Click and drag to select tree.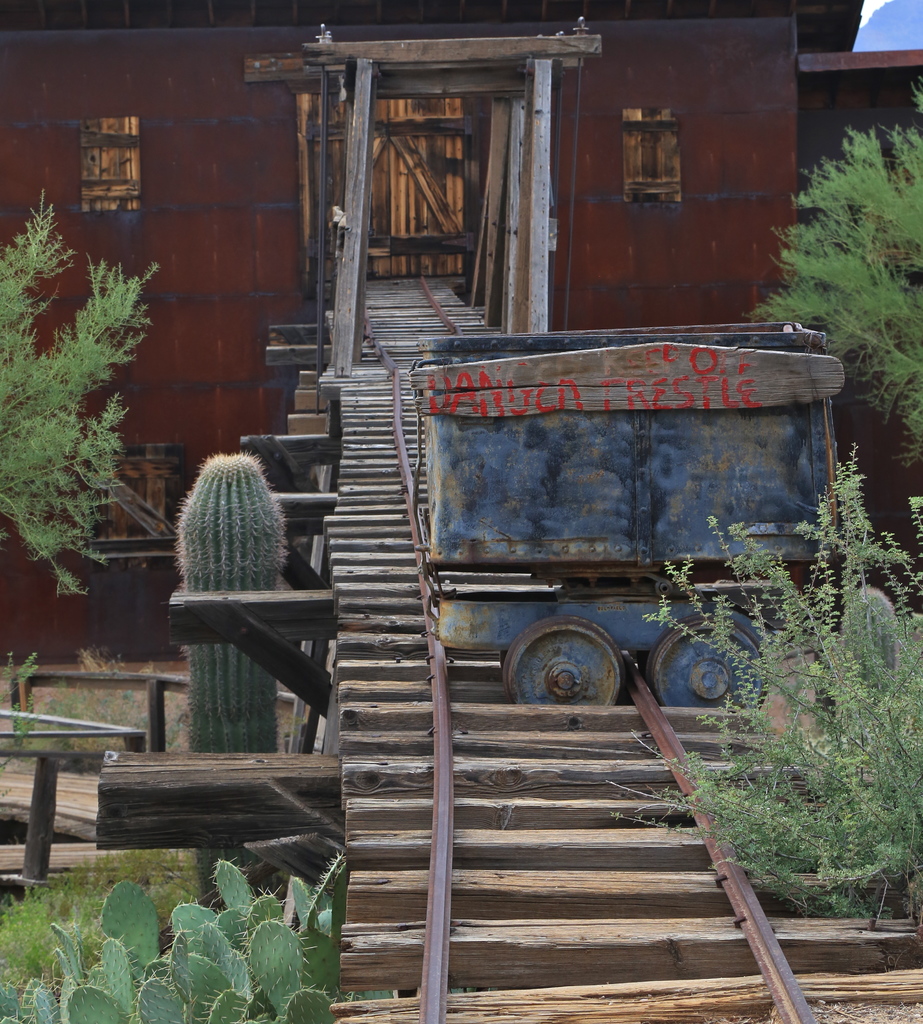
Selection: box(0, 186, 159, 595).
